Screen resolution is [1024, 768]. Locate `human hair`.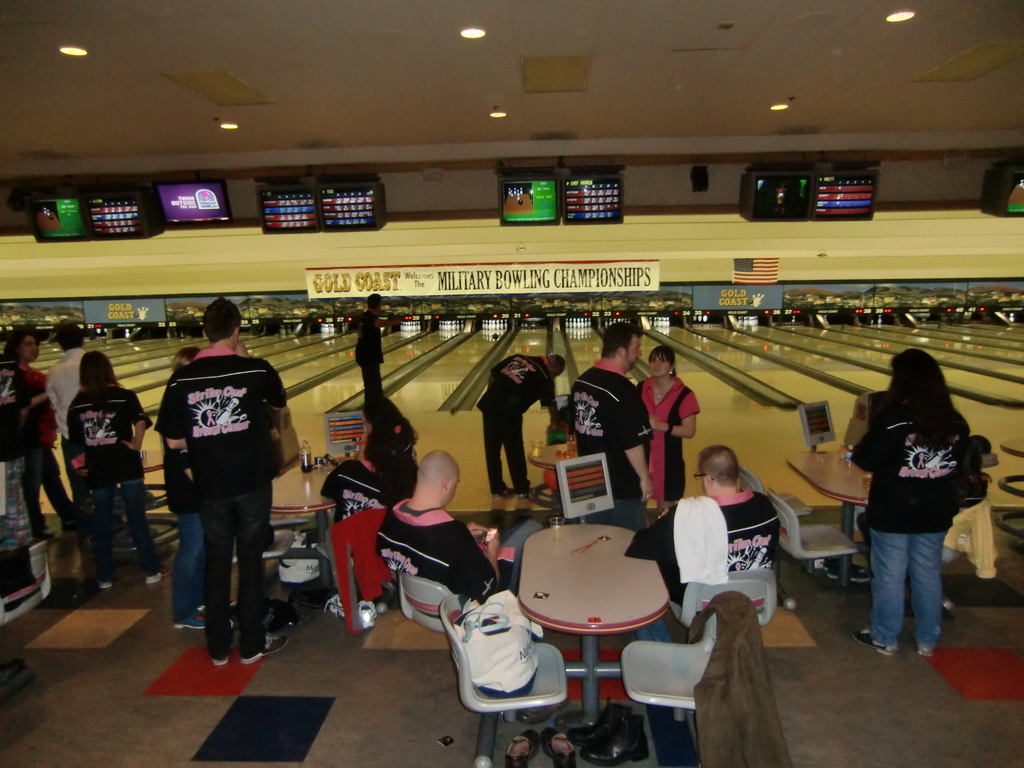
{"left": 700, "top": 447, "right": 741, "bottom": 483}.
